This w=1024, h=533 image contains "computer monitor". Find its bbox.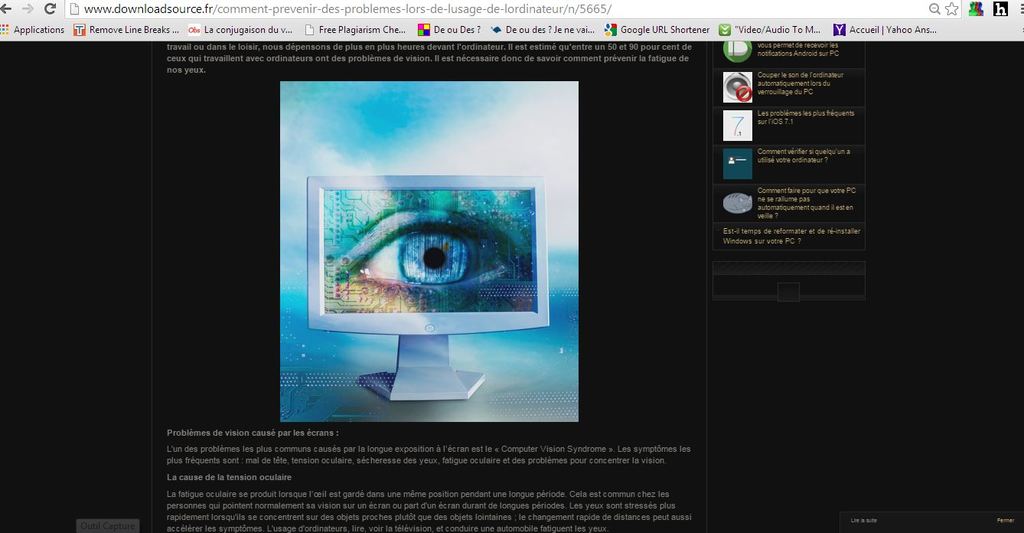
rect(309, 178, 550, 395).
